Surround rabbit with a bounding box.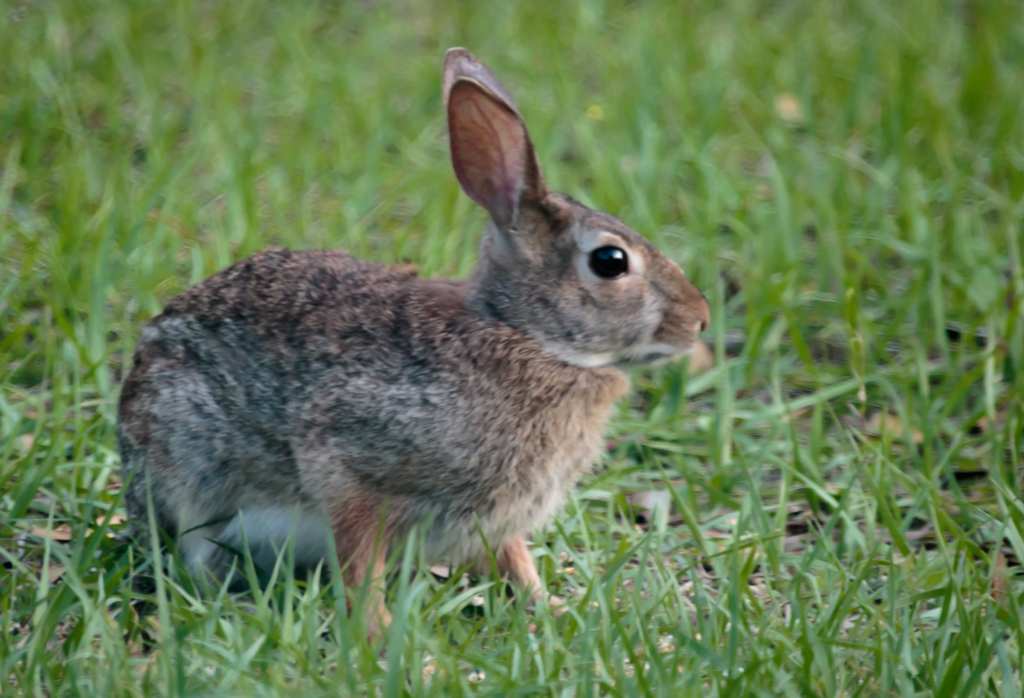
box(114, 49, 708, 651).
